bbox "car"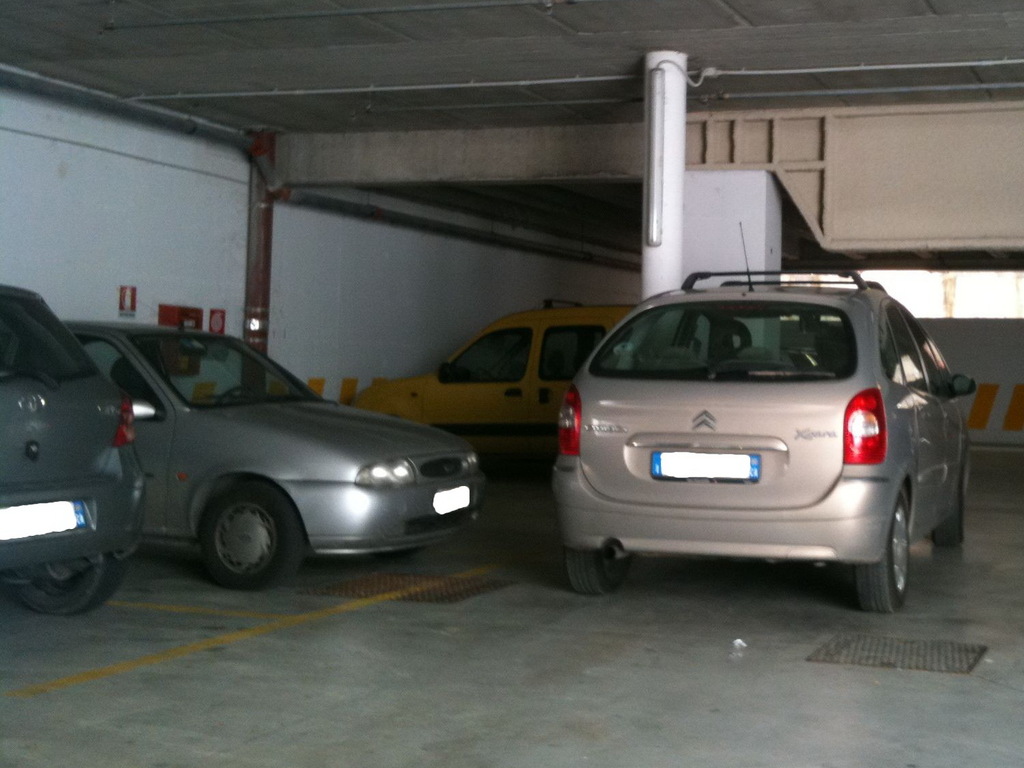
0 287 147 613
